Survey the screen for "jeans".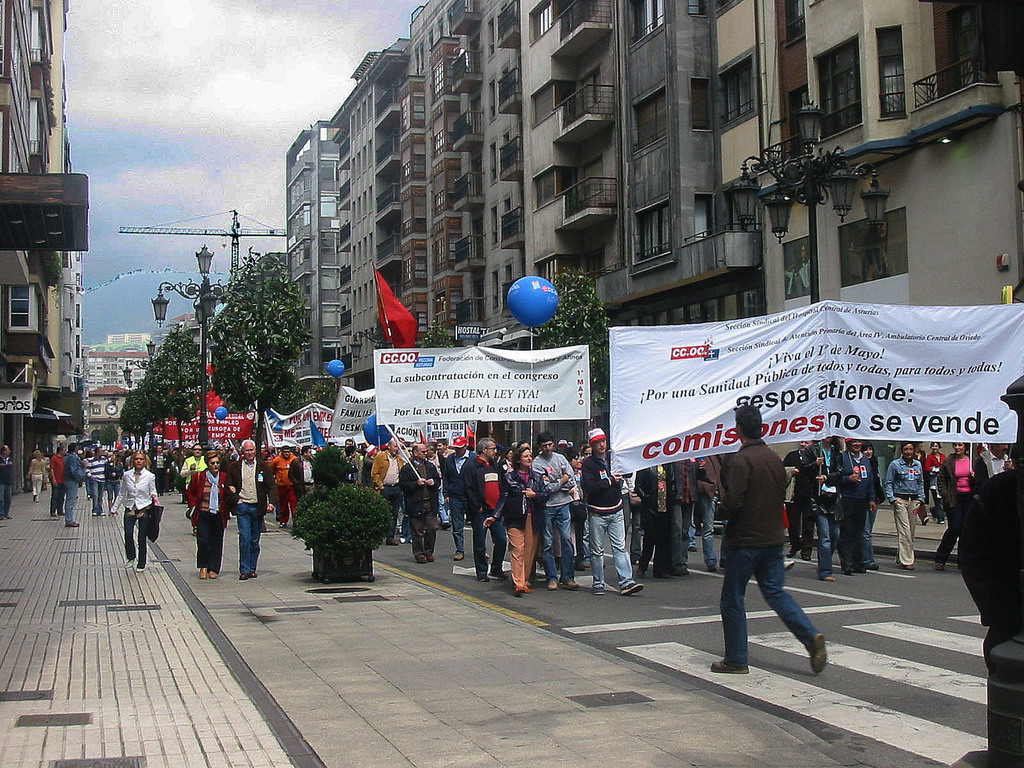
Survey found: select_region(696, 497, 716, 561).
